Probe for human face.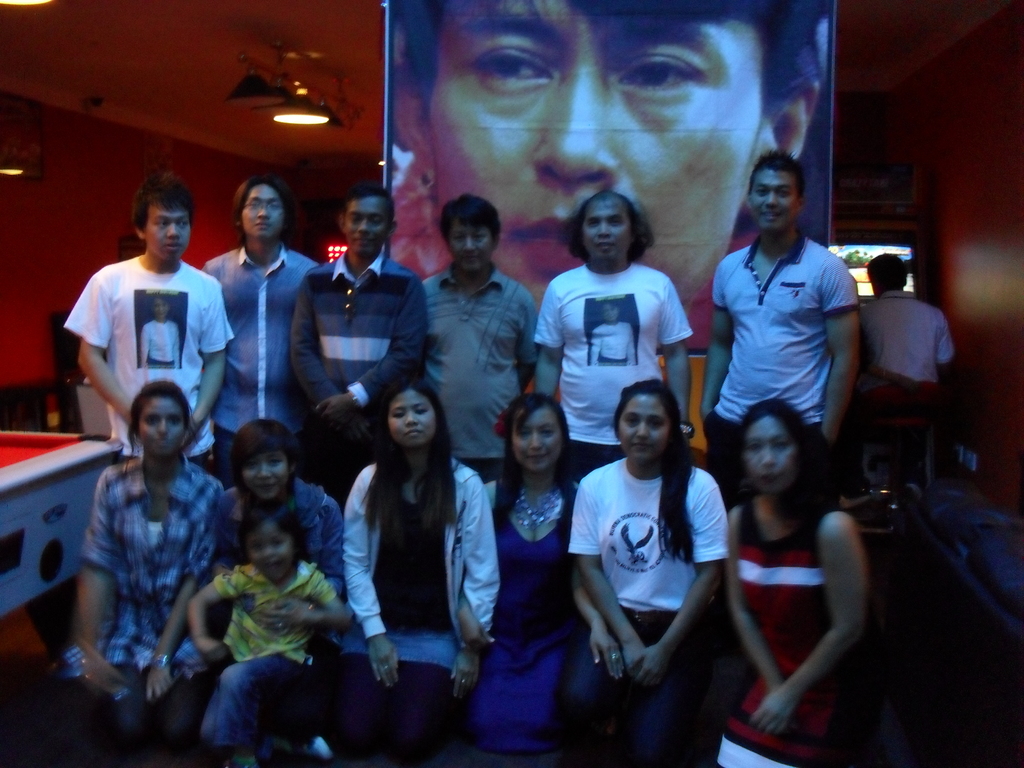
Probe result: <region>749, 170, 796, 233</region>.
